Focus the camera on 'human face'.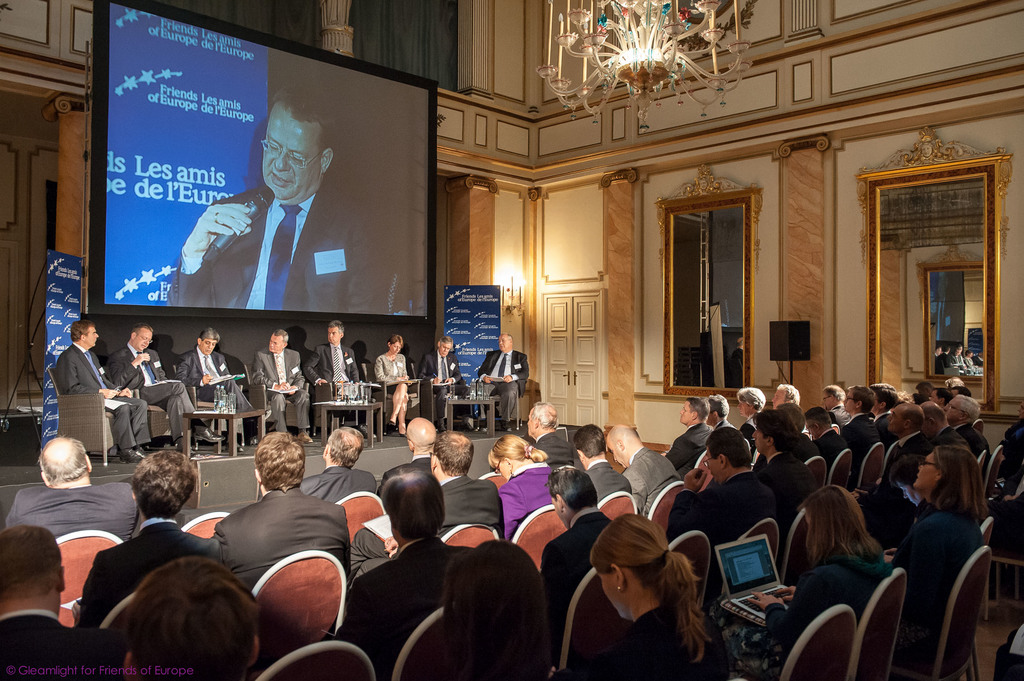
Focus region: BBox(525, 409, 538, 437).
